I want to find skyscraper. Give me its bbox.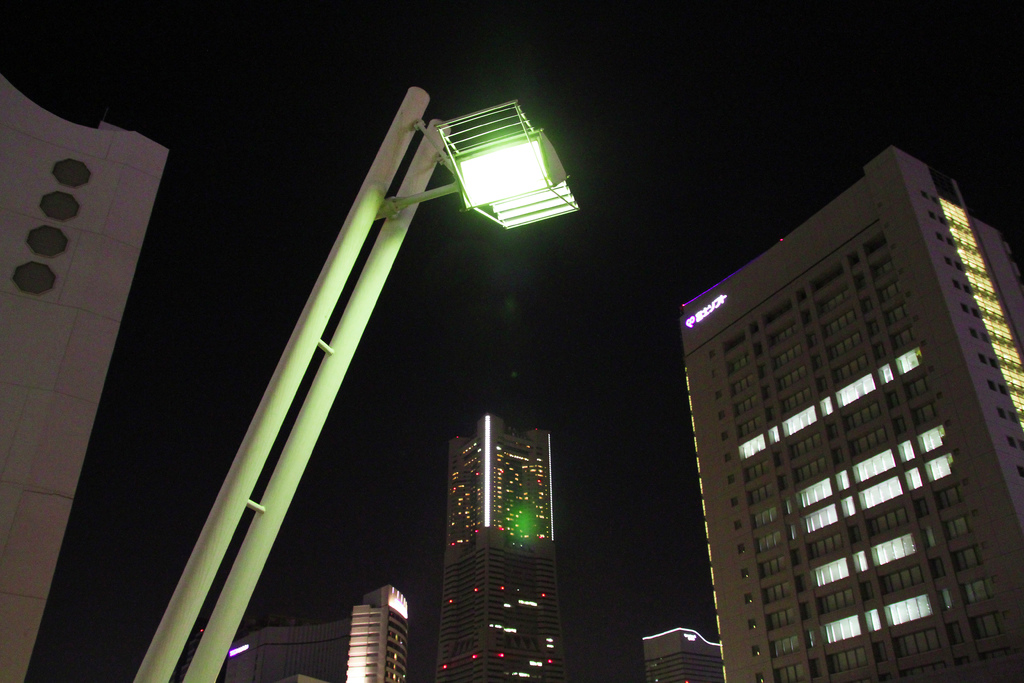
1, 72, 175, 680.
